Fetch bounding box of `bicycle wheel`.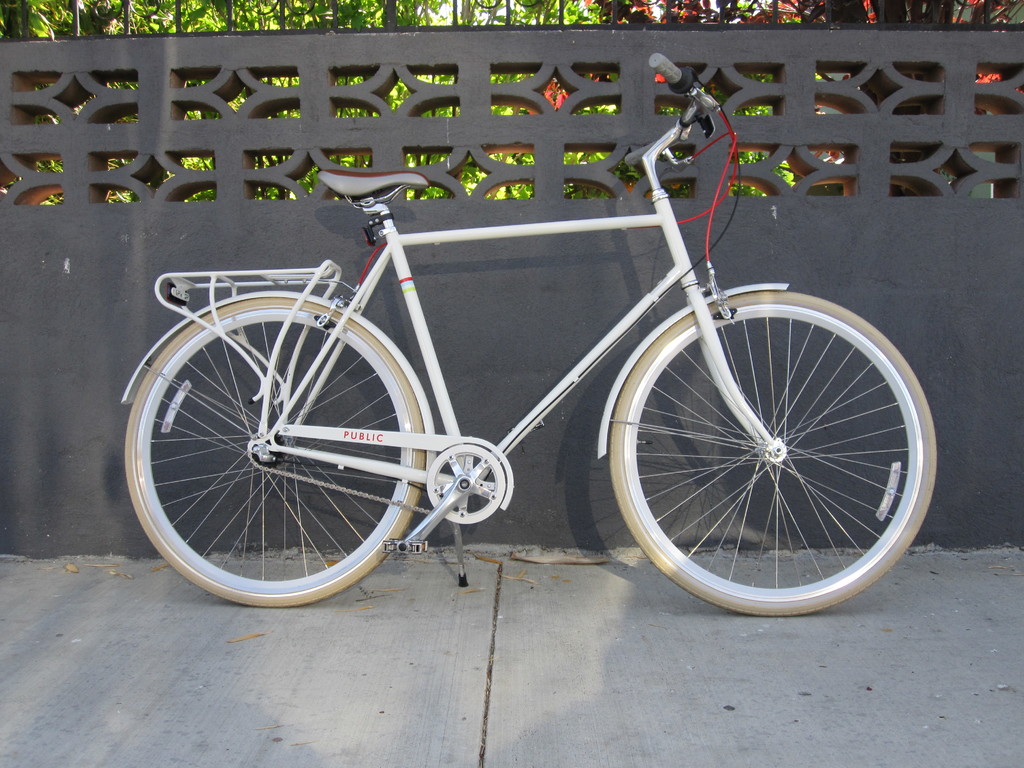
Bbox: 122, 296, 426, 609.
